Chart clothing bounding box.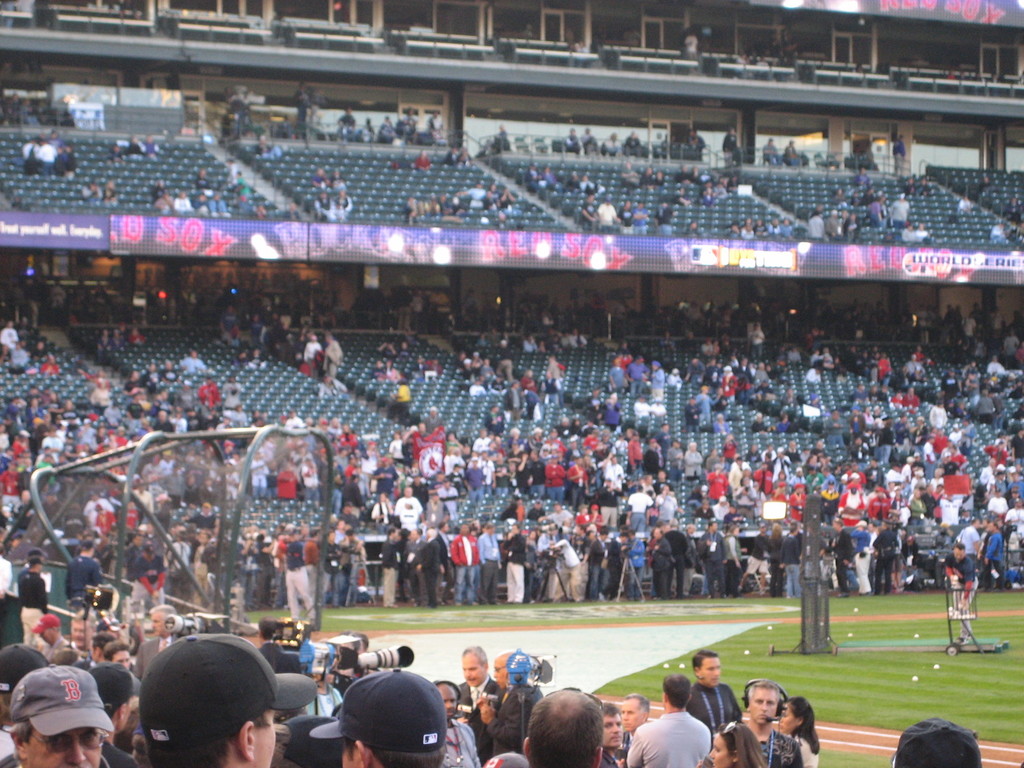
Charted: [699,513,726,529].
